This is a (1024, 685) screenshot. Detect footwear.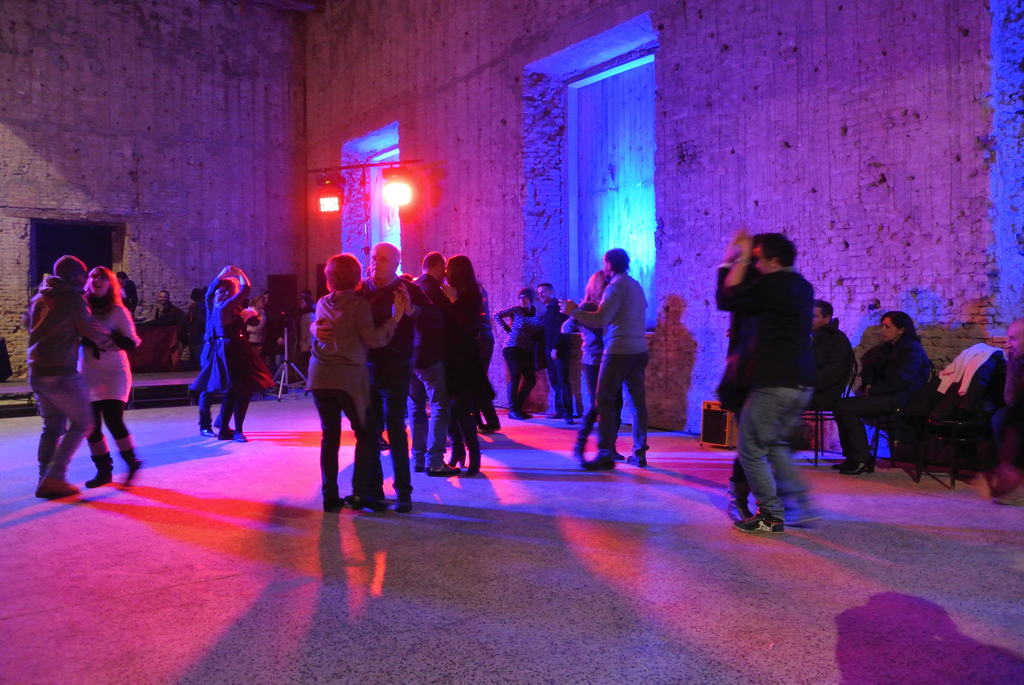
543:412:559:420.
